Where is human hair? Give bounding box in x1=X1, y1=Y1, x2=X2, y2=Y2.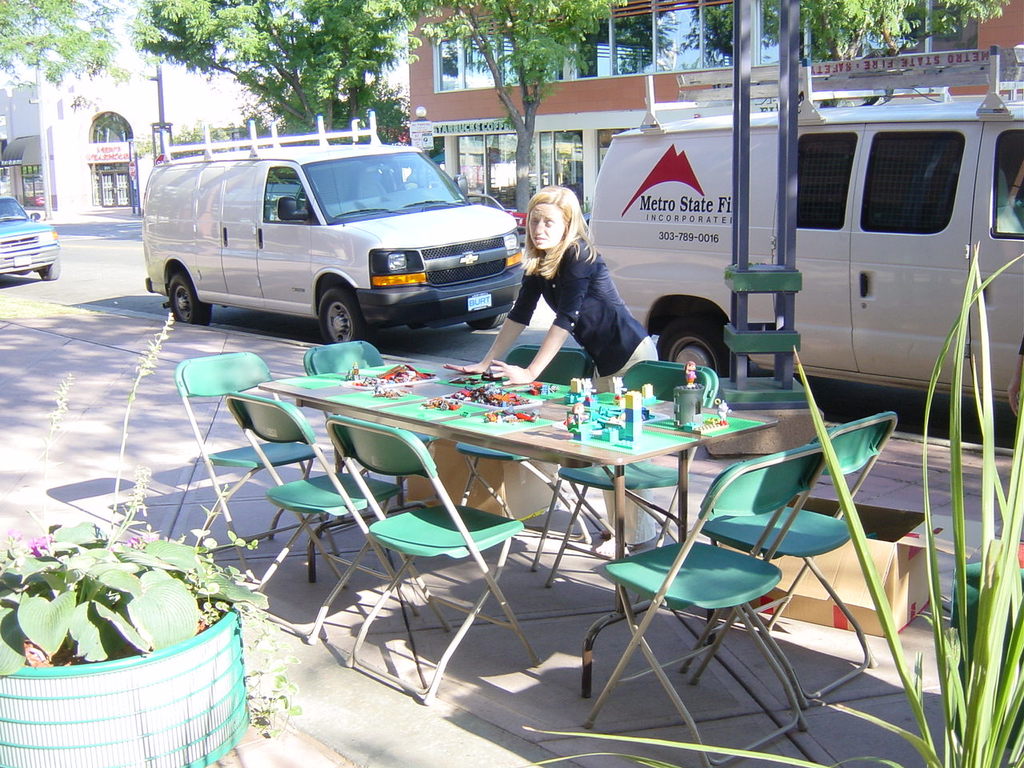
x1=518, y1=178, x2=591, y2=284.
